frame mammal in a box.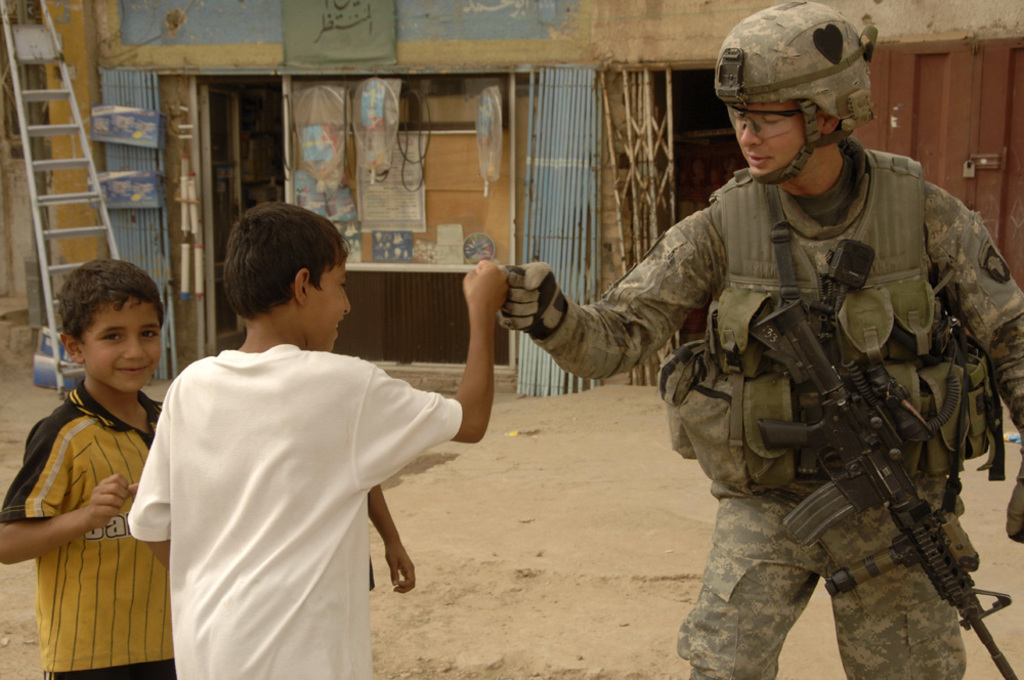
left=10, top=248, right=178, bottom=649.
